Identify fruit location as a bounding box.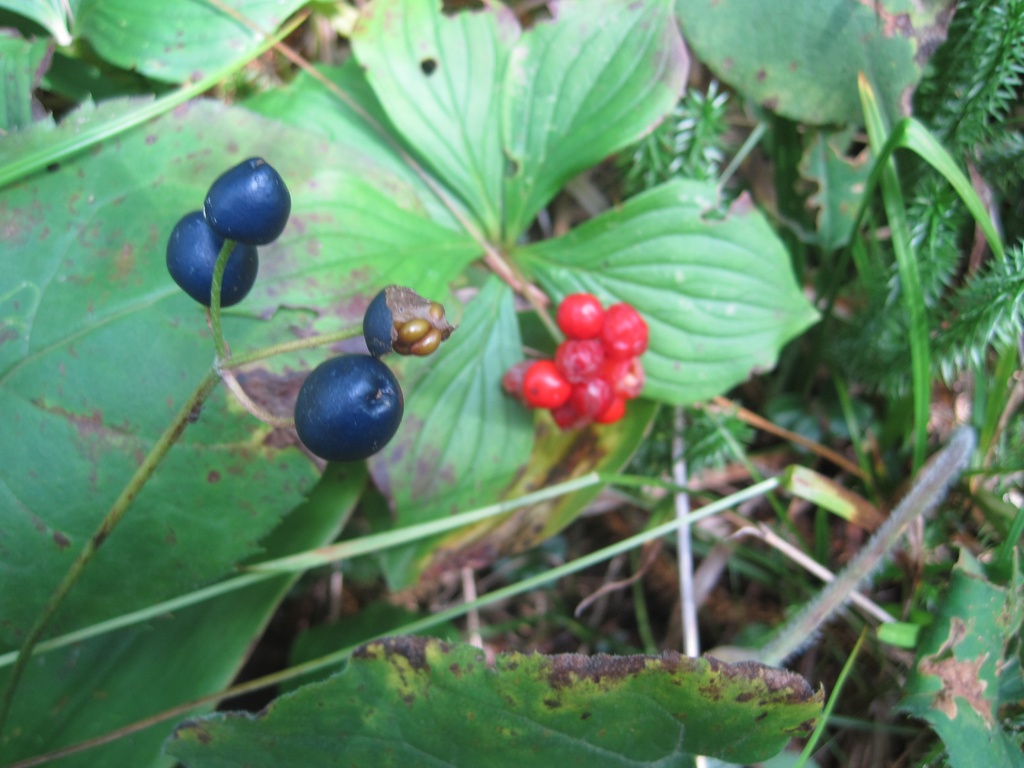
bbox=(168, 210, 259, 312).
